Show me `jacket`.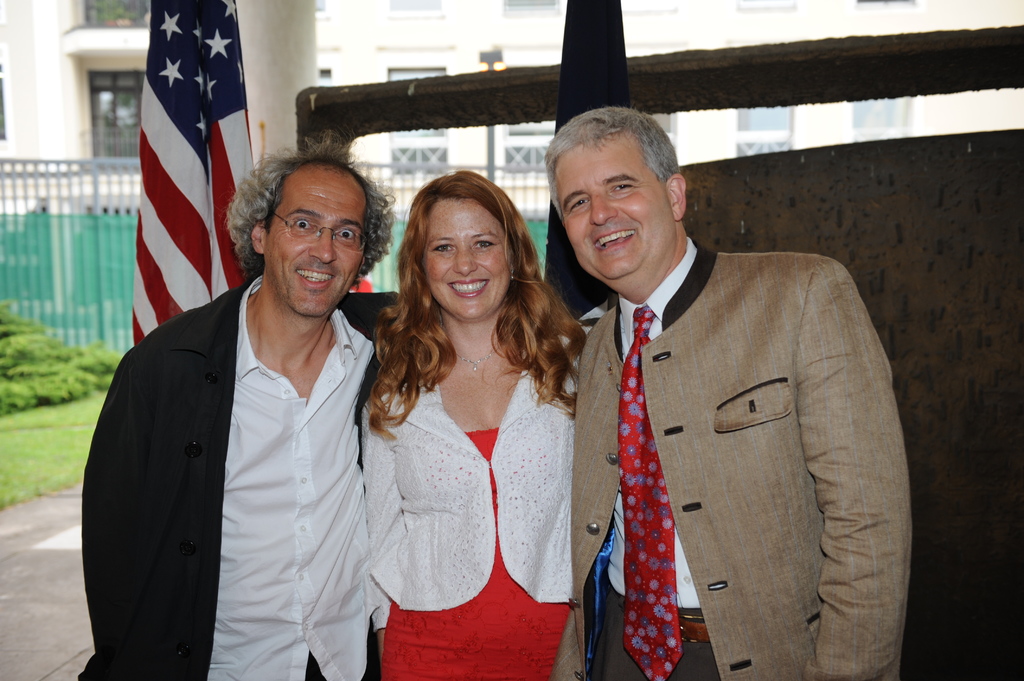
`jacket` is here: (73,276,412,676).
